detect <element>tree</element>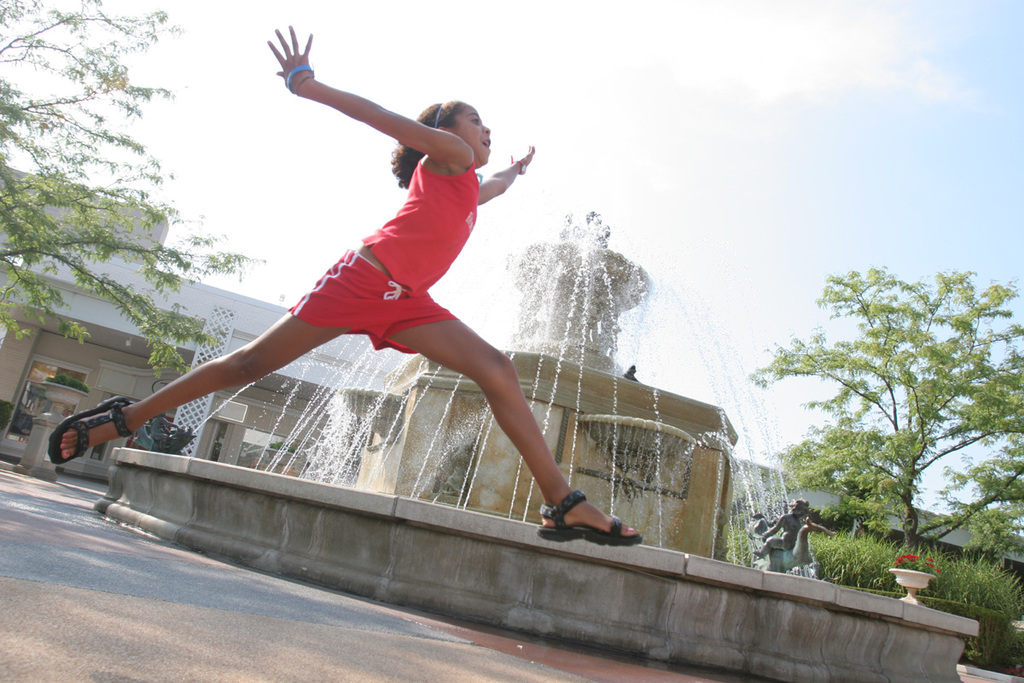
x1=743, y1=261, x2=1023, y2=560
